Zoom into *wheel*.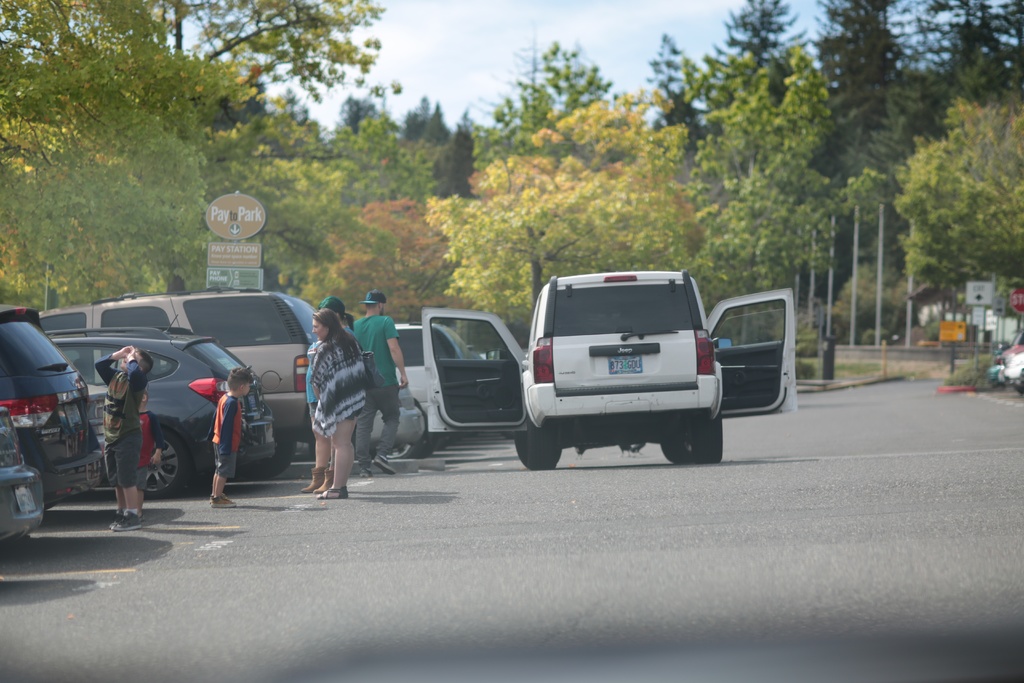
Zoom target: l=383, t=439, r=429, b=459.
